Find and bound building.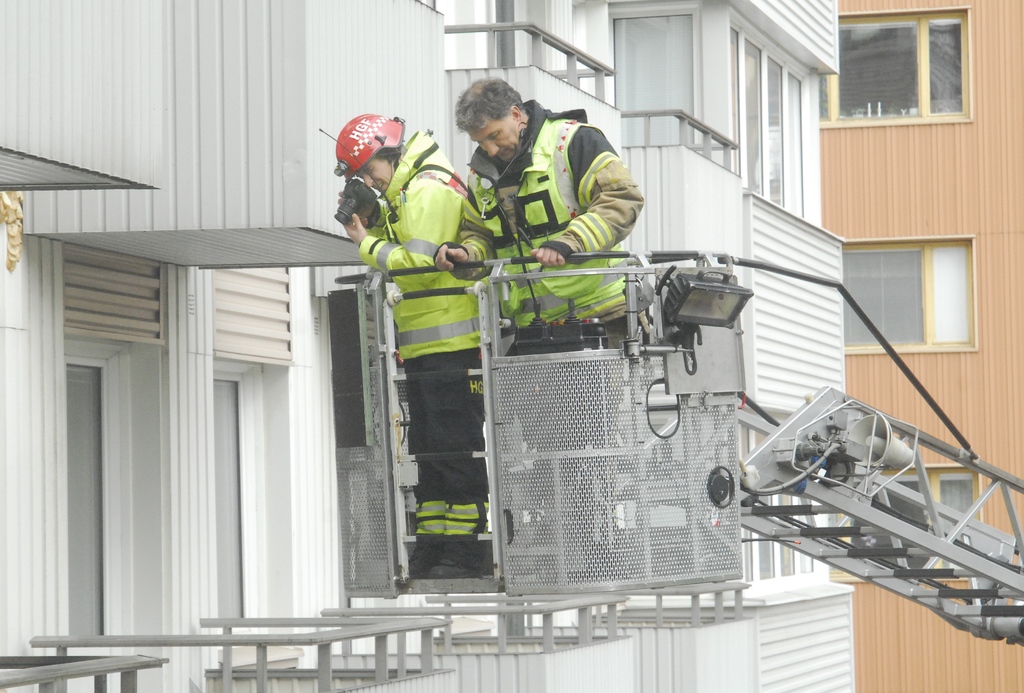
Bound: l=0, t=0, r=855, b=692.
